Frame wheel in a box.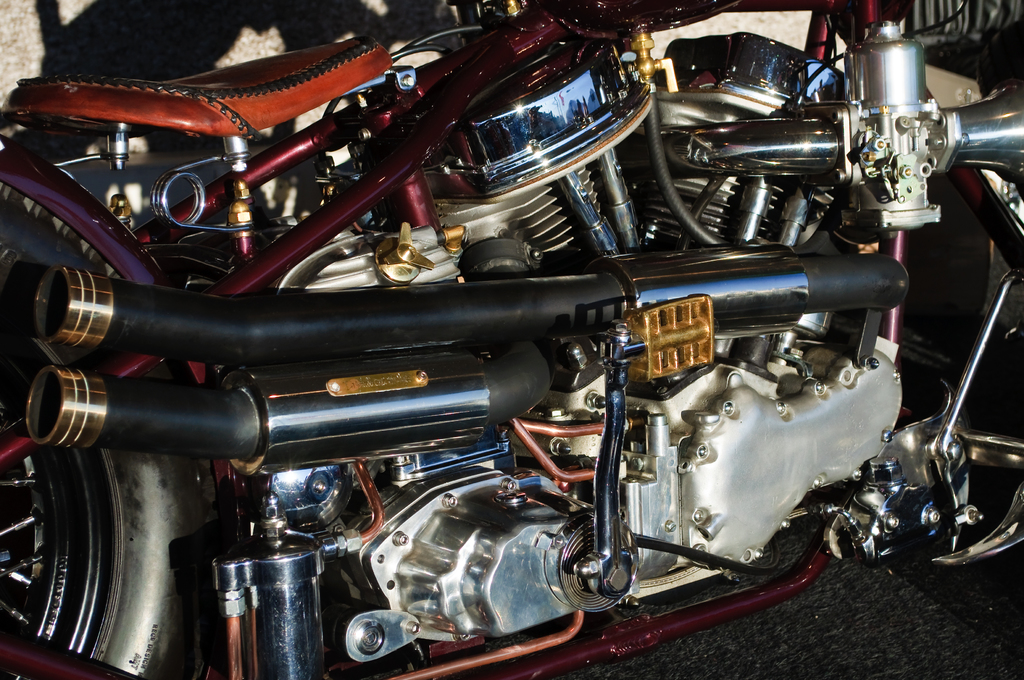
box=[13, 435, 147, 660].
